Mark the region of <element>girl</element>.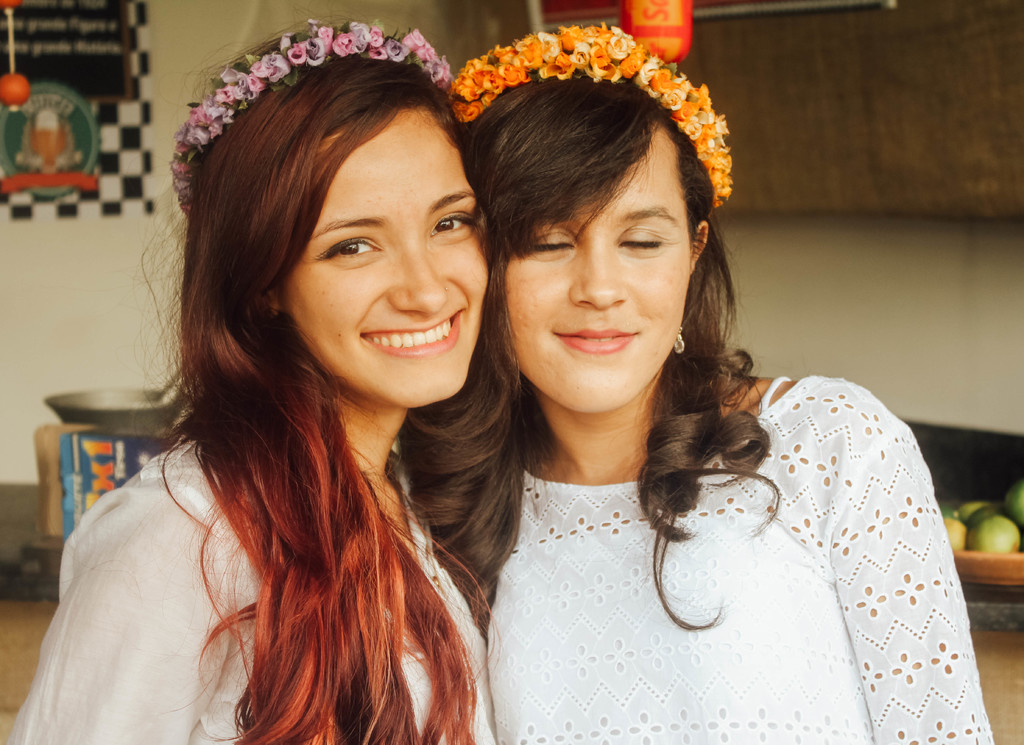
Region: (51,24,572,744).
